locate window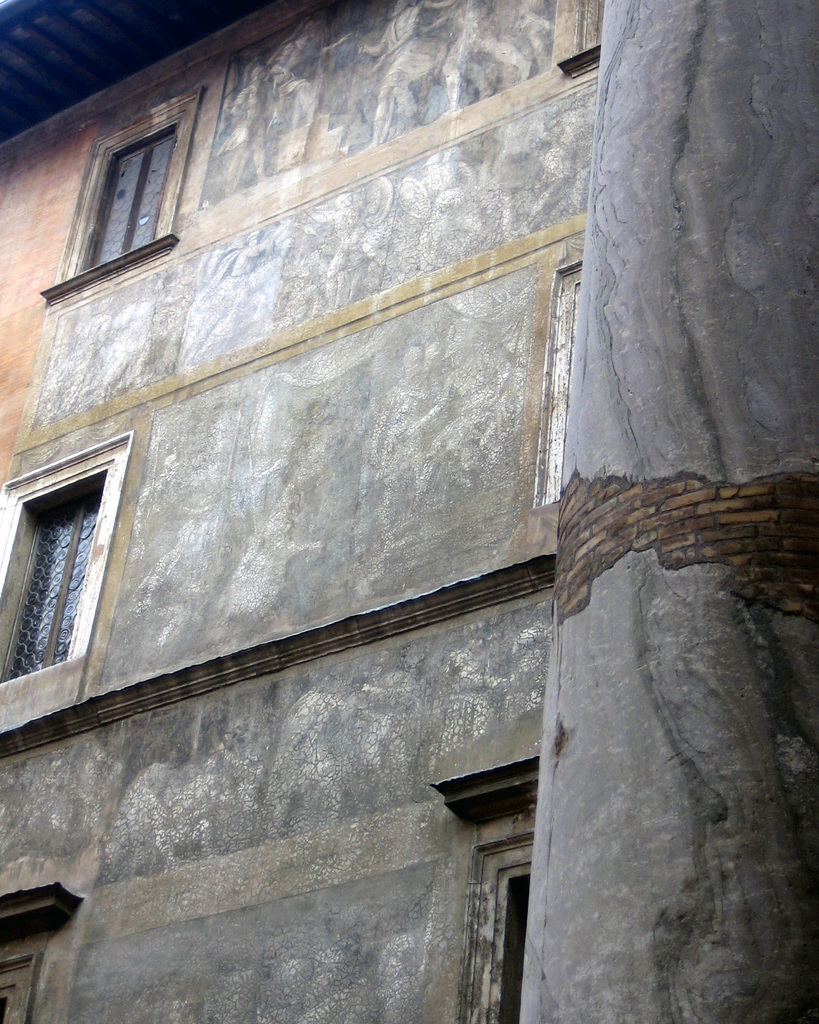
0/898/81/1023
